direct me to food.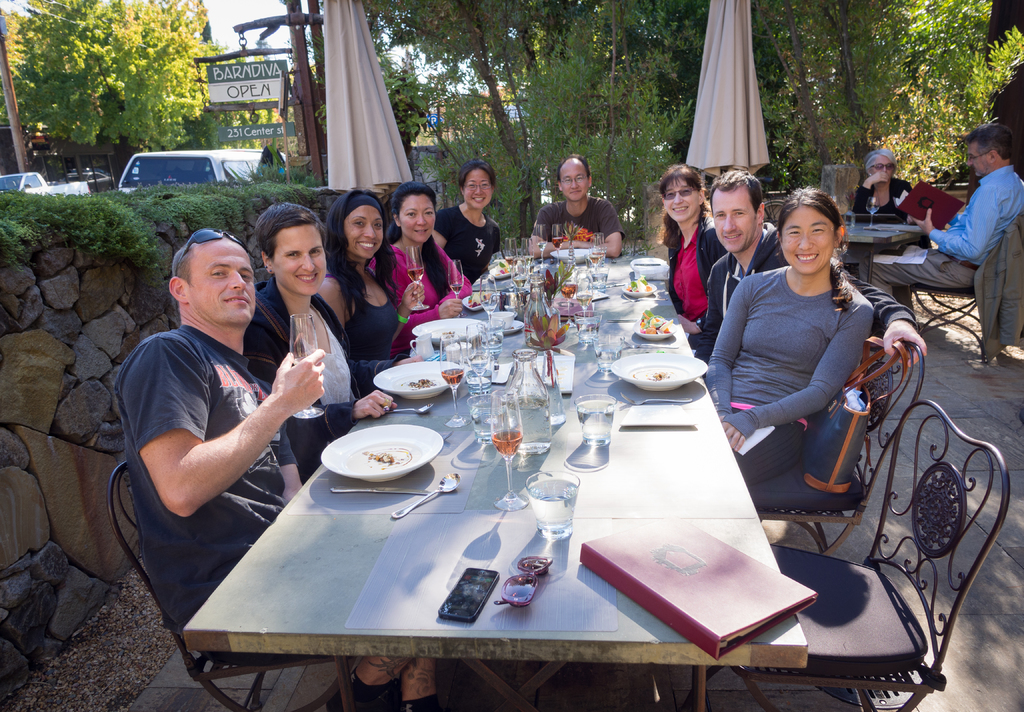
Direction: [404, 371, 431, 398].
